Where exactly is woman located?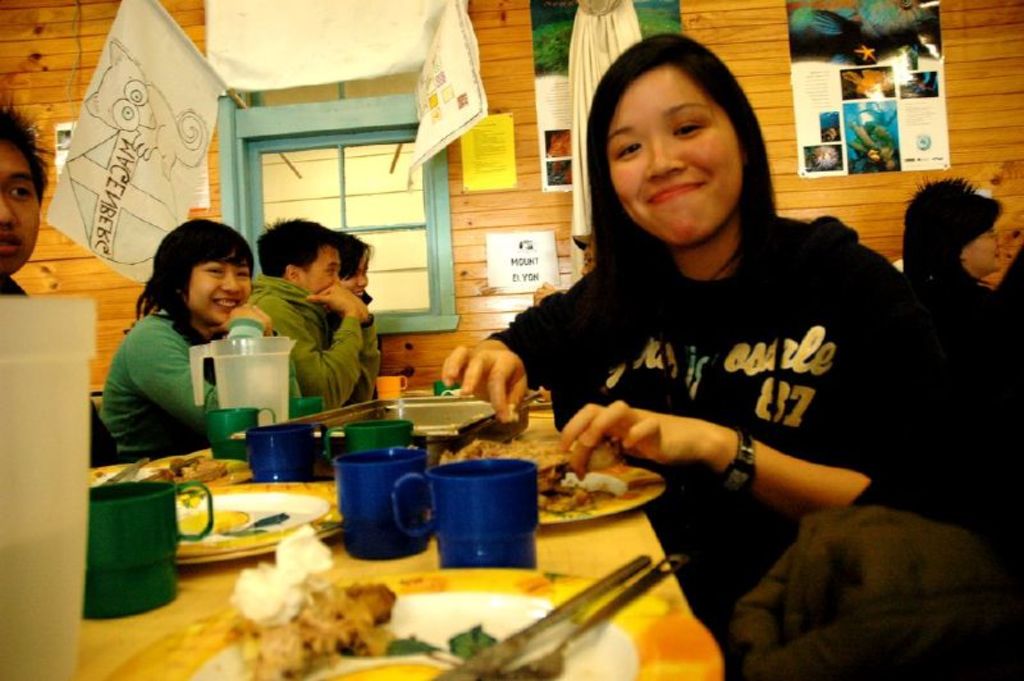
Its bounding box is 91,219,308,475.
